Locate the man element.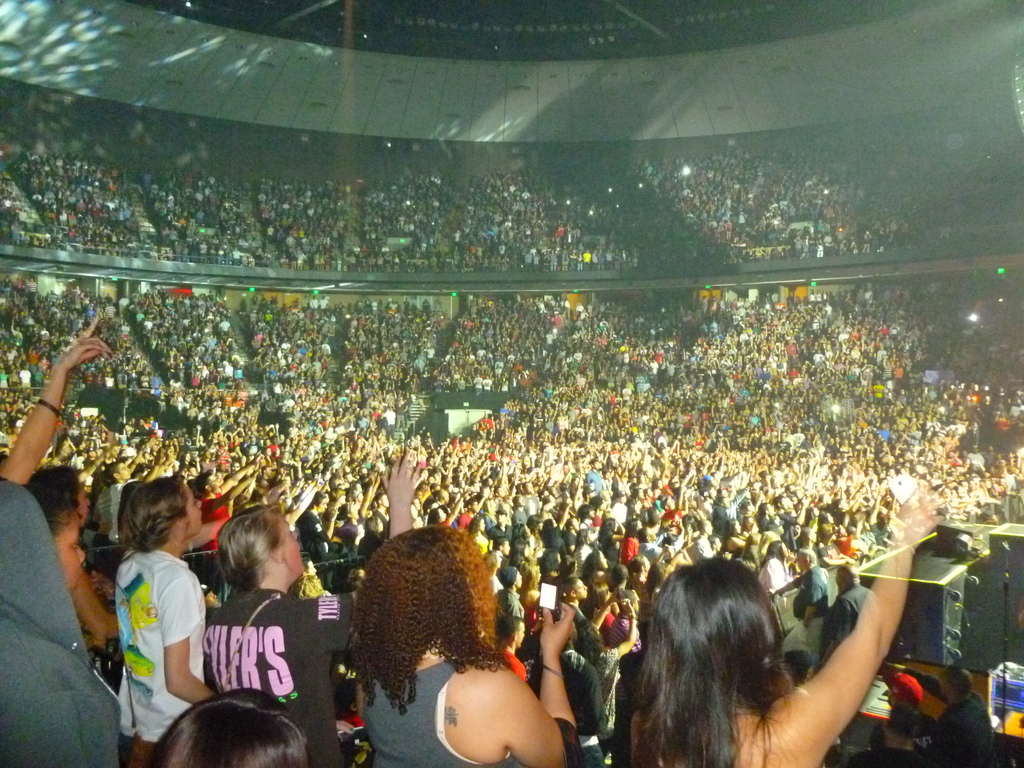
Element bbox: [525, 479, 541, 512].
